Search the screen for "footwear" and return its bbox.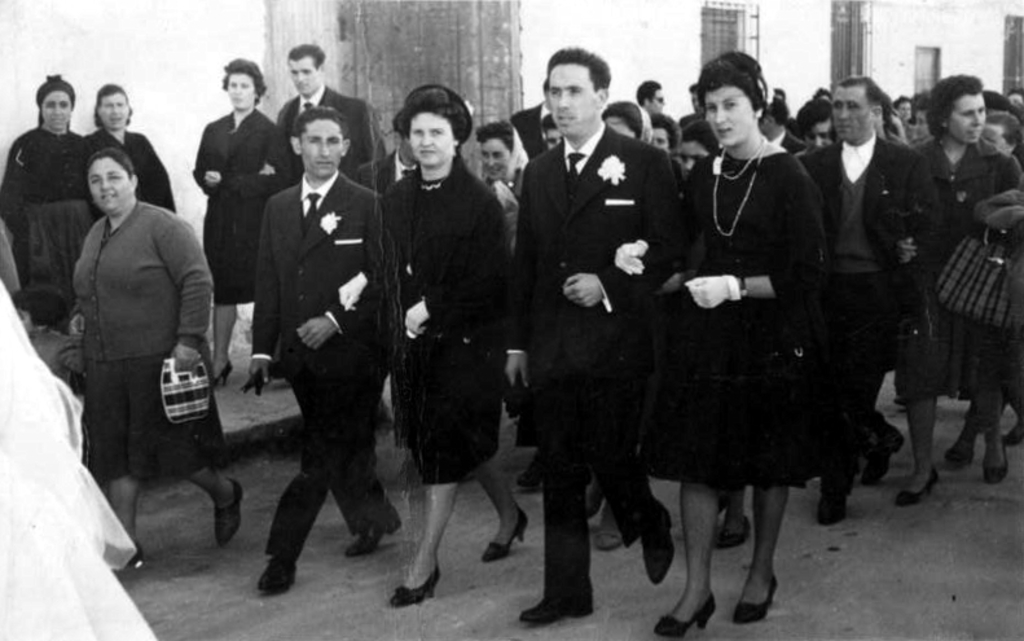
Found: box=[892, 466, 936, 504].
